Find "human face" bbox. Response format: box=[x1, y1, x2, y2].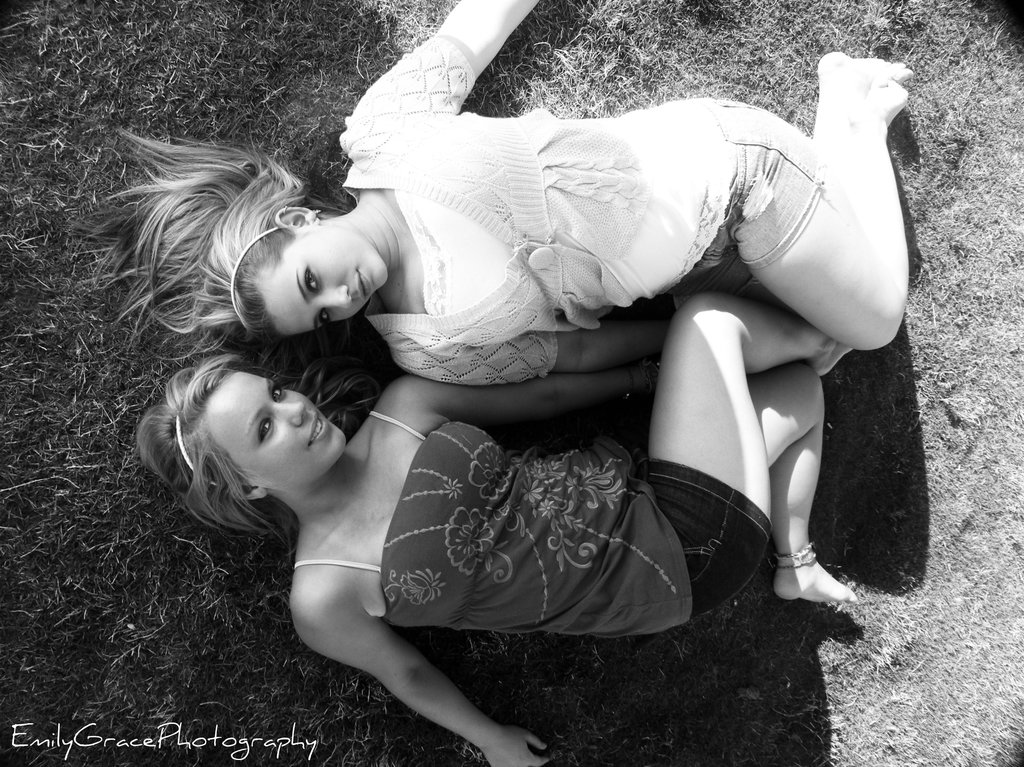
box=[209, 362, 351, 491].
